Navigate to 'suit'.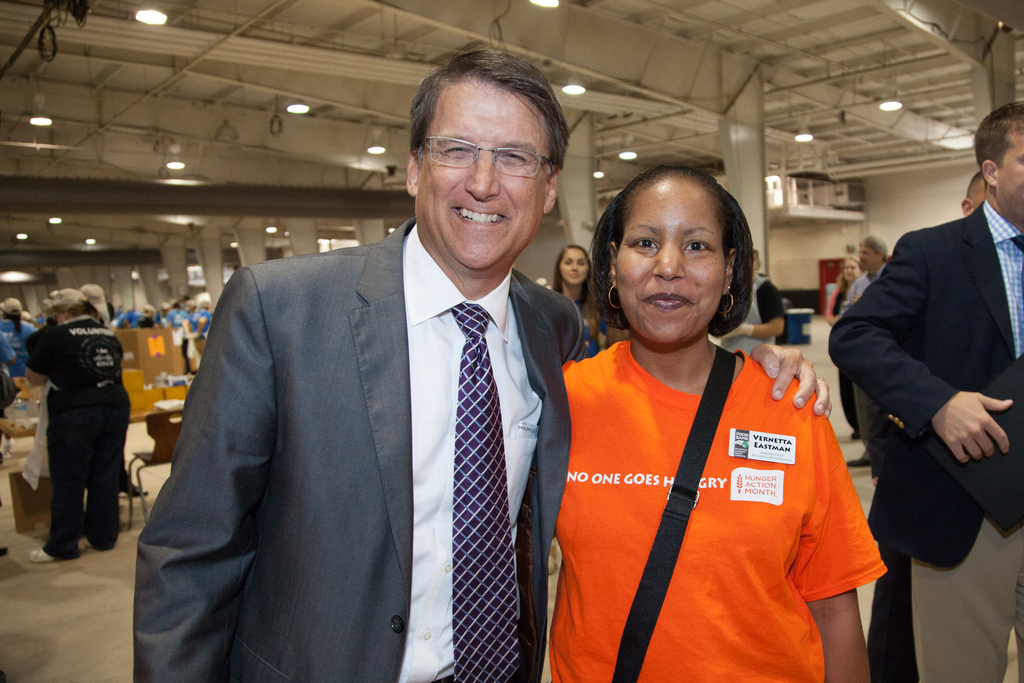
Navigation target: region(828, 199, 1023, 682).
